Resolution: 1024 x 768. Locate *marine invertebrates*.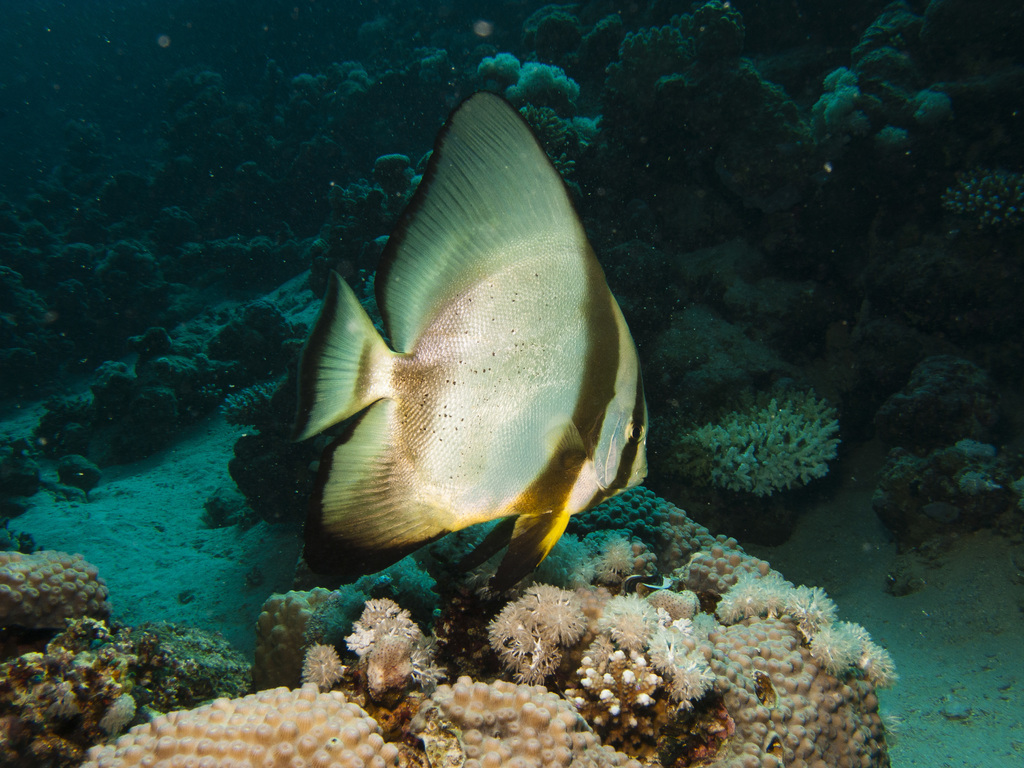
(598, 582, 653, 659).
